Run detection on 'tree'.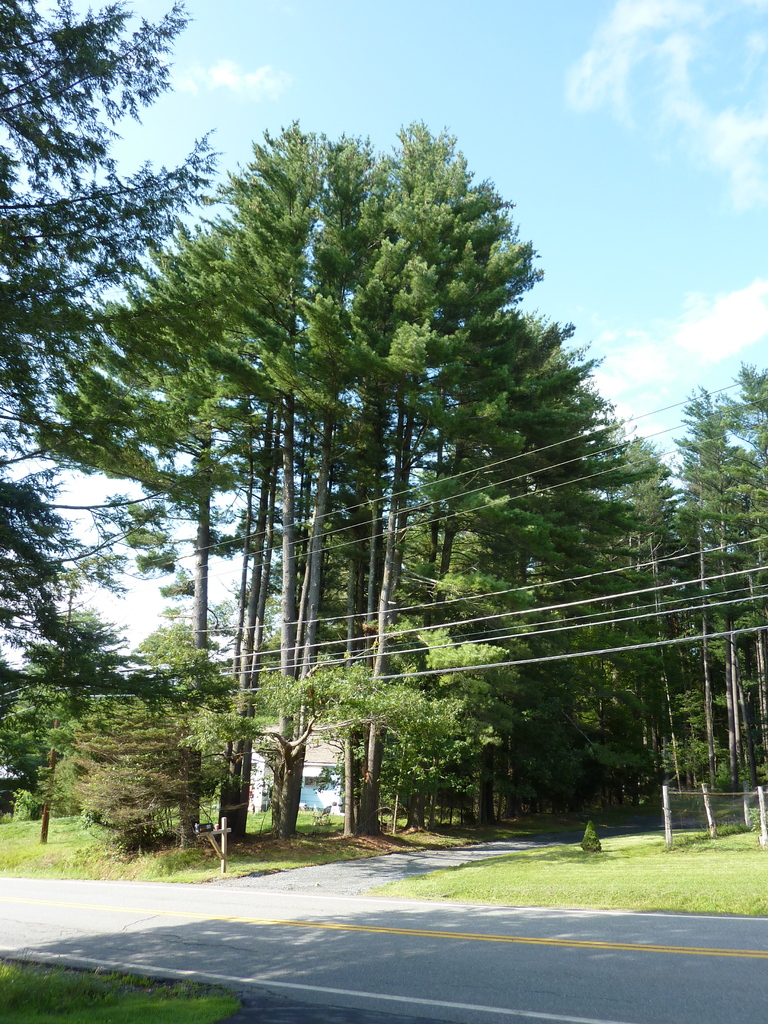
Result: {"x1": 0, "y1": 0, "x2": 218, "y2": 636}.
